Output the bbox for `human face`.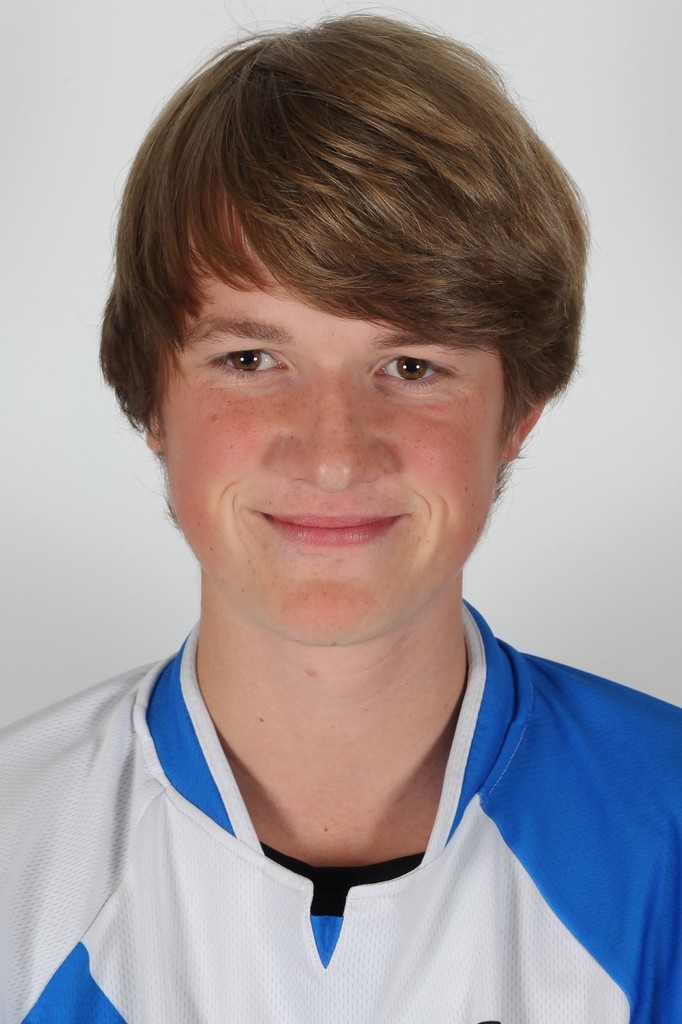
select_region(166, 202, 497, 640).
